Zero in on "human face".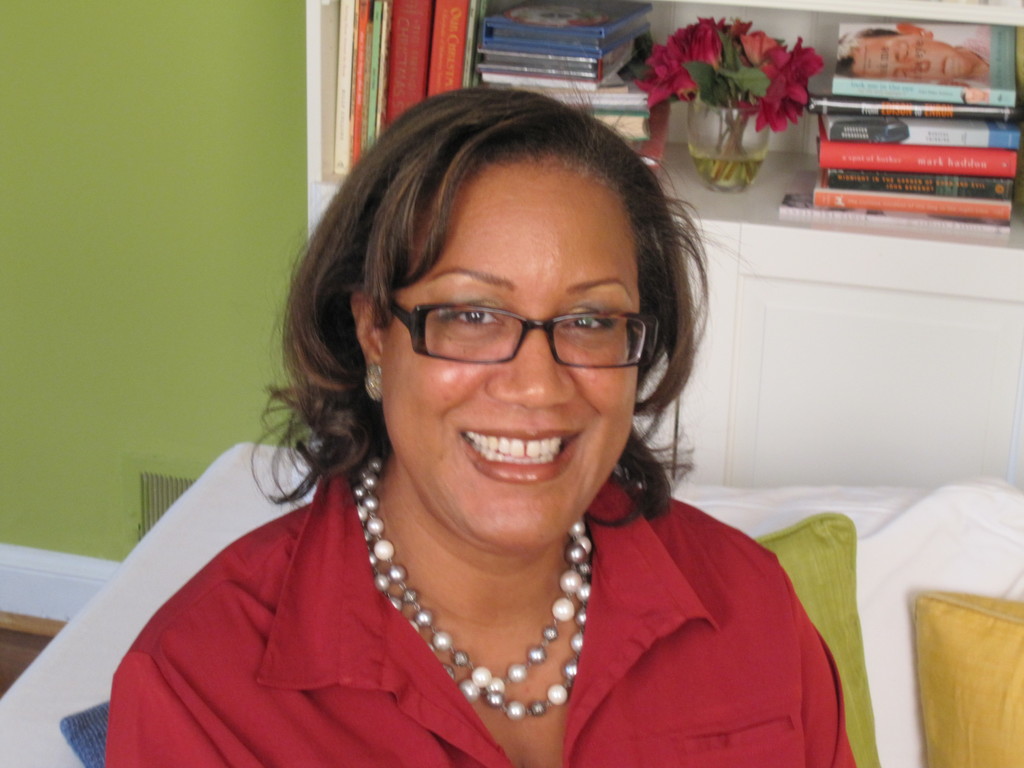
Zeroed in: [380,157,637,549].
